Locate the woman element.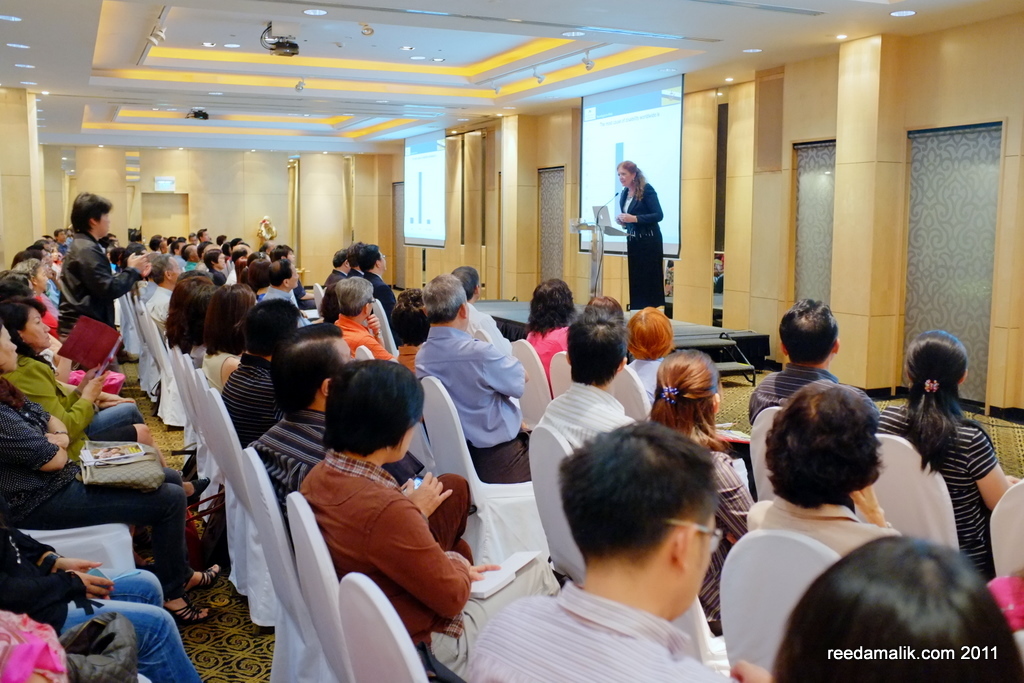
Element bbox: rect(0, 296, 150, 442).
